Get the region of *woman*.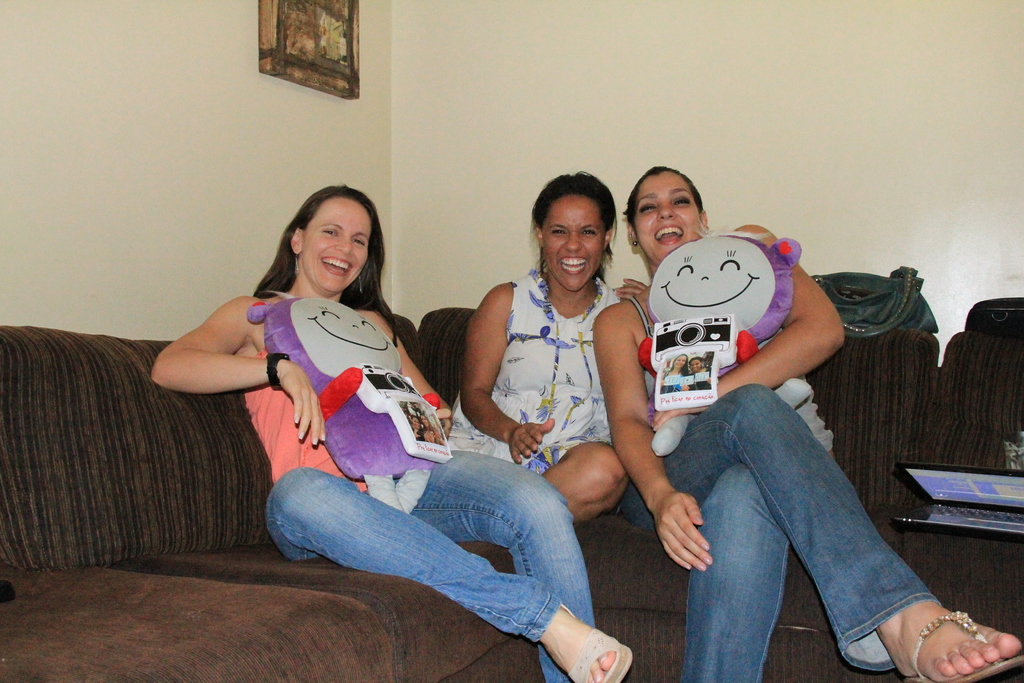
region(148, 168, 588, 626).
